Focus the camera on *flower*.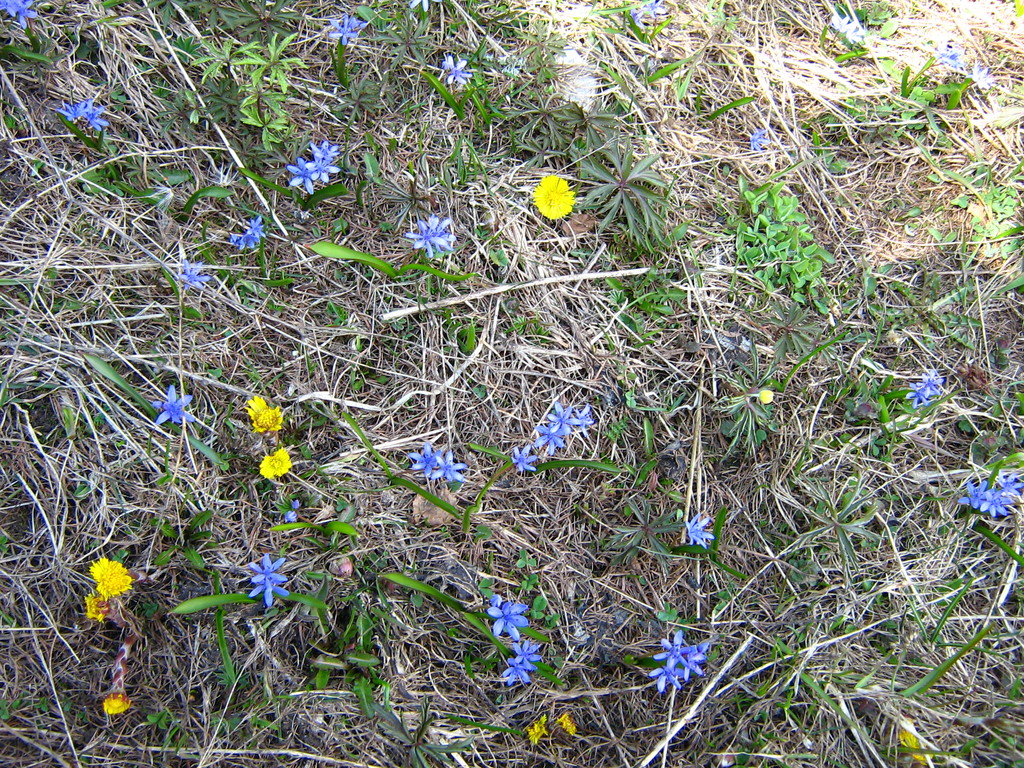
Focus region: {"x1": 246, "y1": 399, "x2": 282, "y2": 429}.
